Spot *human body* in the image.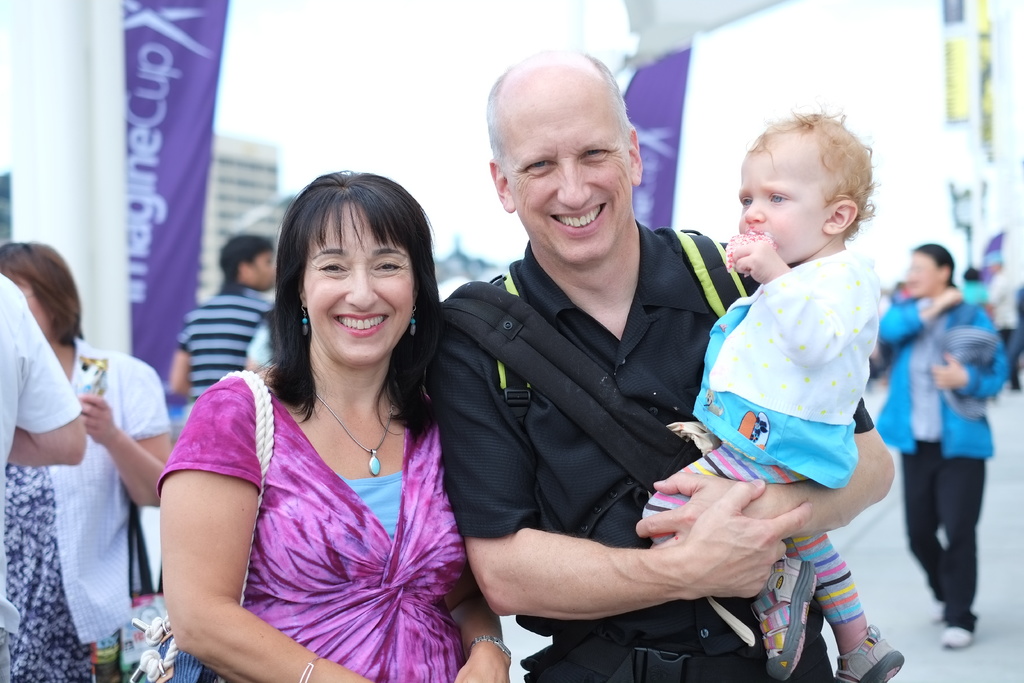
*human body* found at crop(10, 223, 184, 666).
